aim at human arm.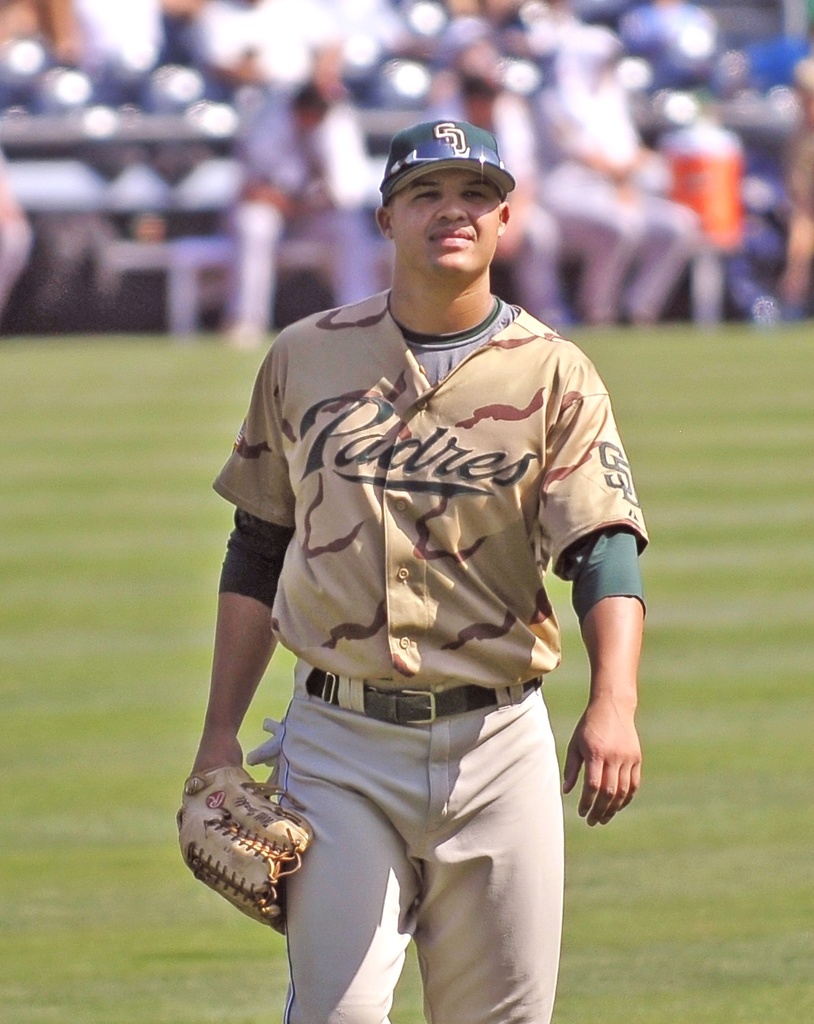
Aimed at pyautogui.locateOnScreen(547, 352, 654, 835).
